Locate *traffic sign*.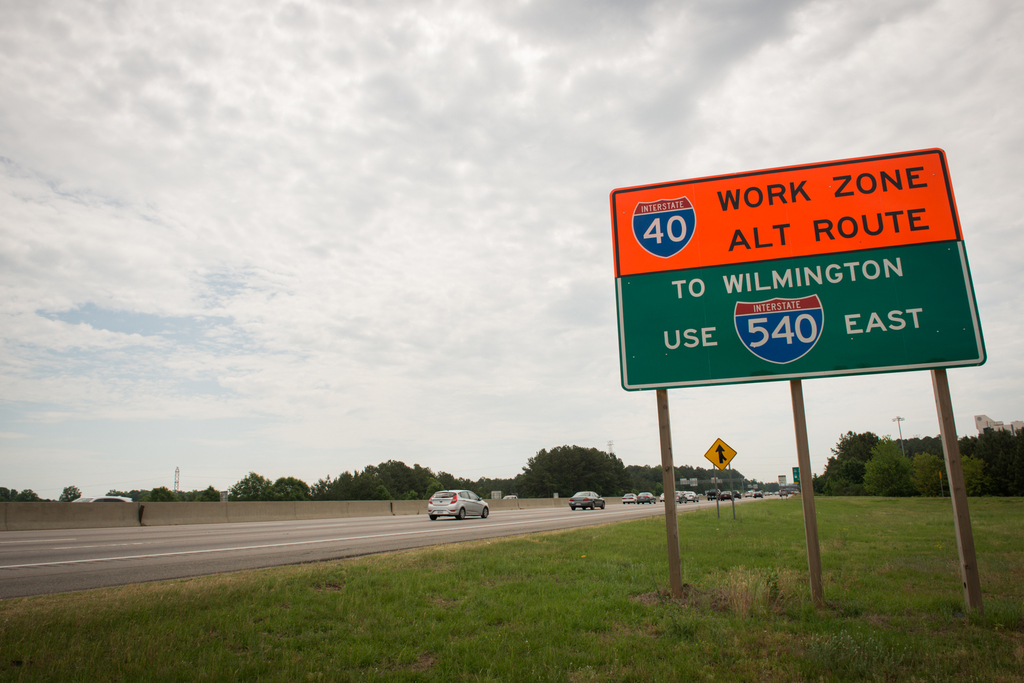
Bounding box: BBox(700, 437, 737, 471).
